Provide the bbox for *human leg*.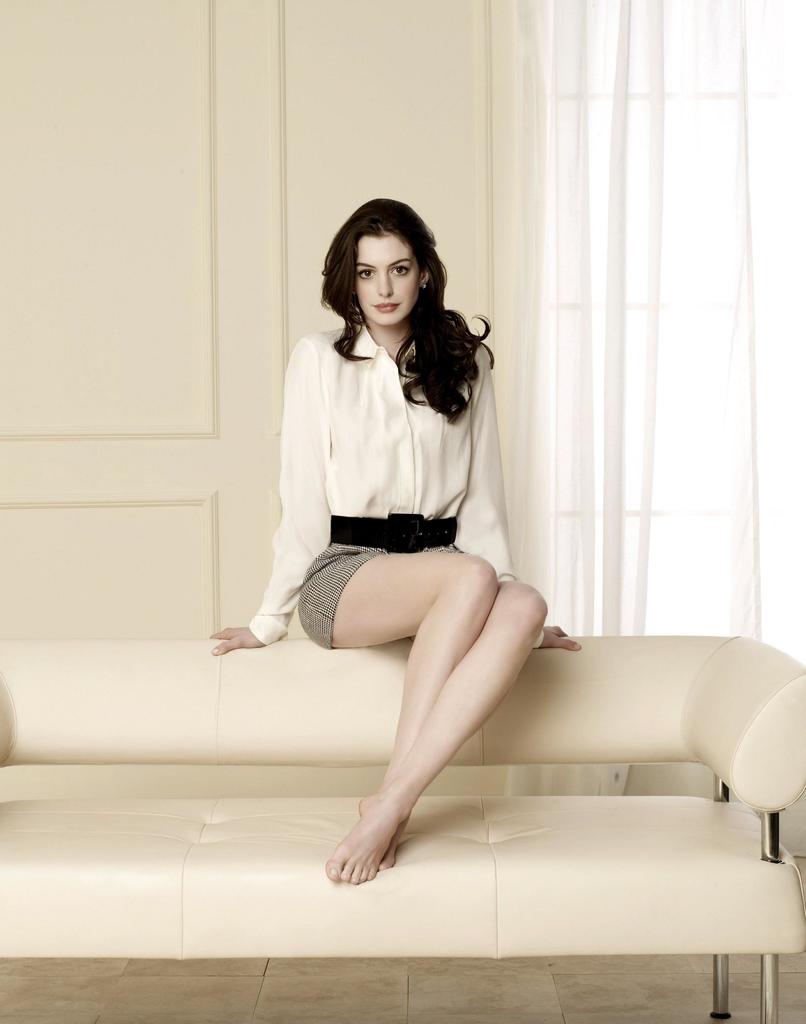
x1=323 y1=581 x2=547 y2=893.
